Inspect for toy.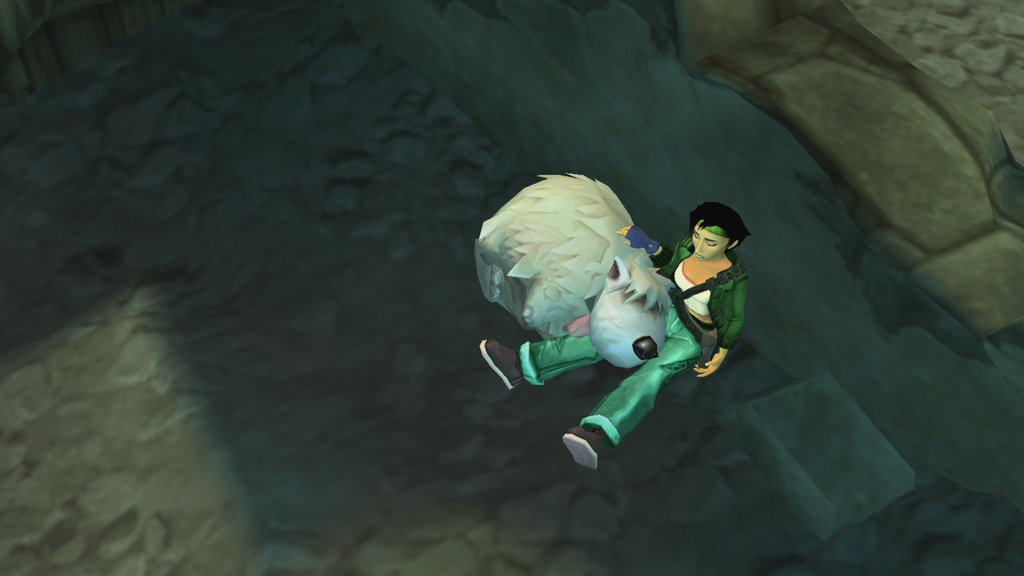
Inspection: x1=493, y1=177, x2=769, y2=445.
